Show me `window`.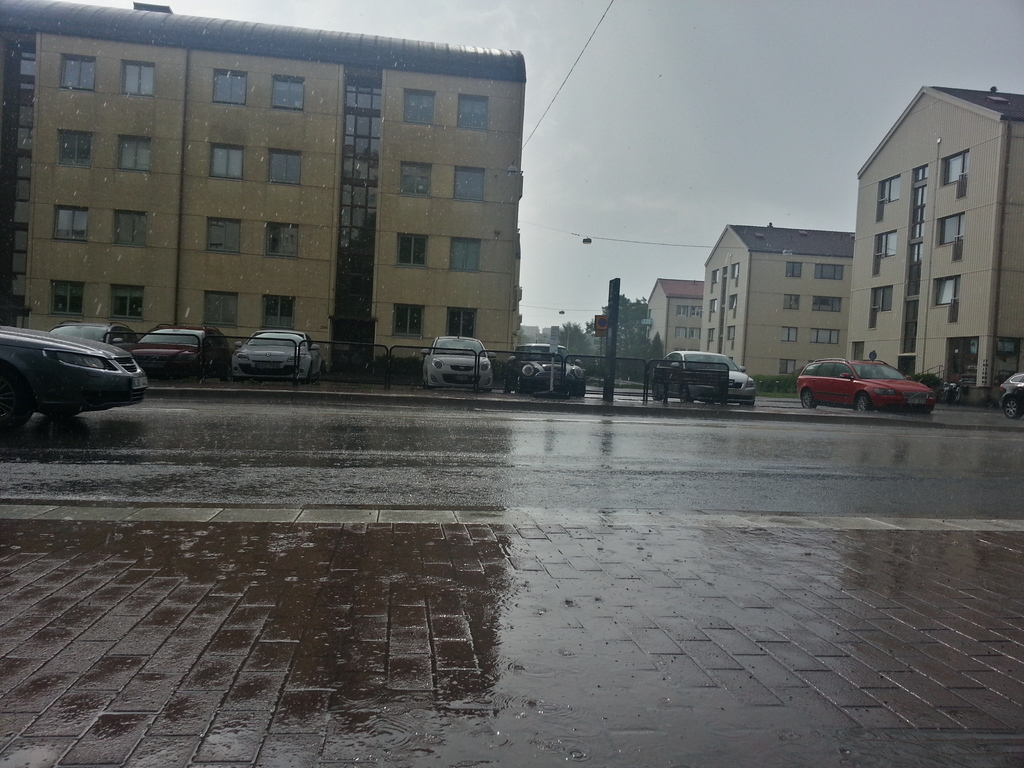
`window` is here: (674, 325, 687, 340).
